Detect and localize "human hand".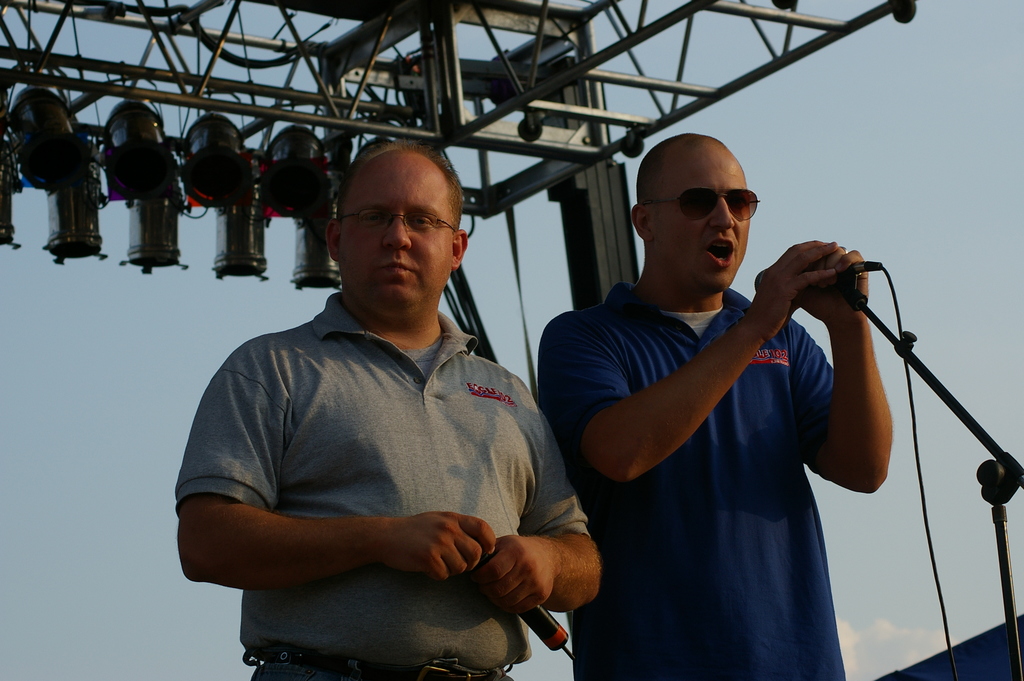
Localized at select_region(751, 243, 838, 342).
